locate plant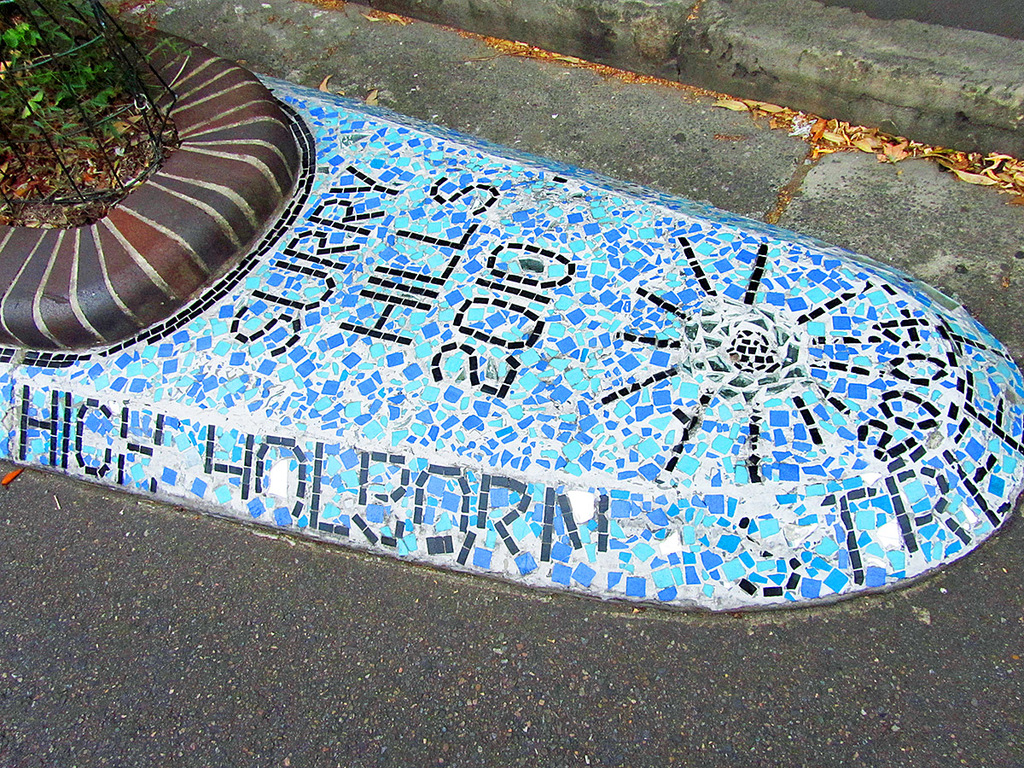
bbox(0, 0, 142, 148)
